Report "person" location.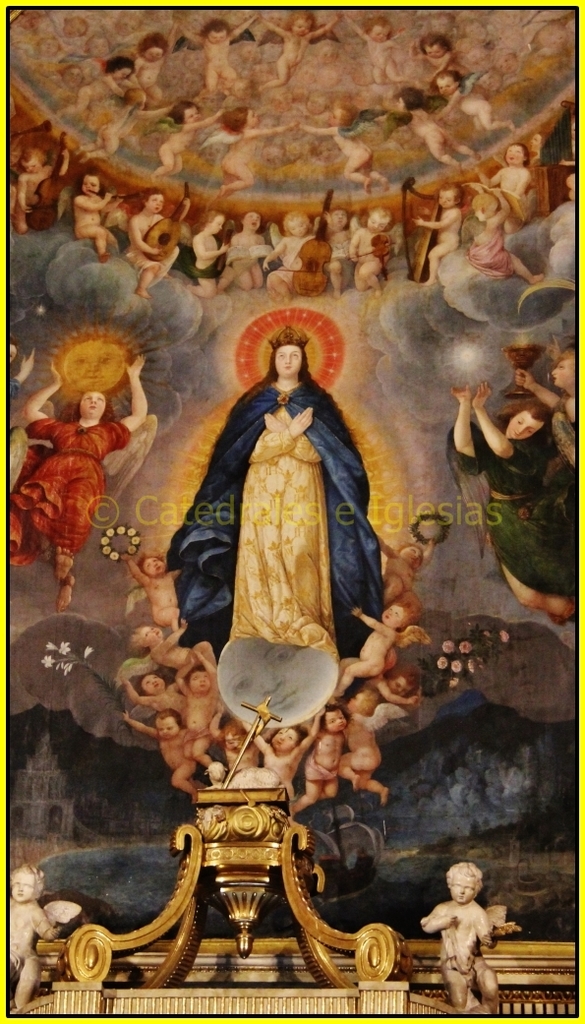
Report: 257:710:326:798.
